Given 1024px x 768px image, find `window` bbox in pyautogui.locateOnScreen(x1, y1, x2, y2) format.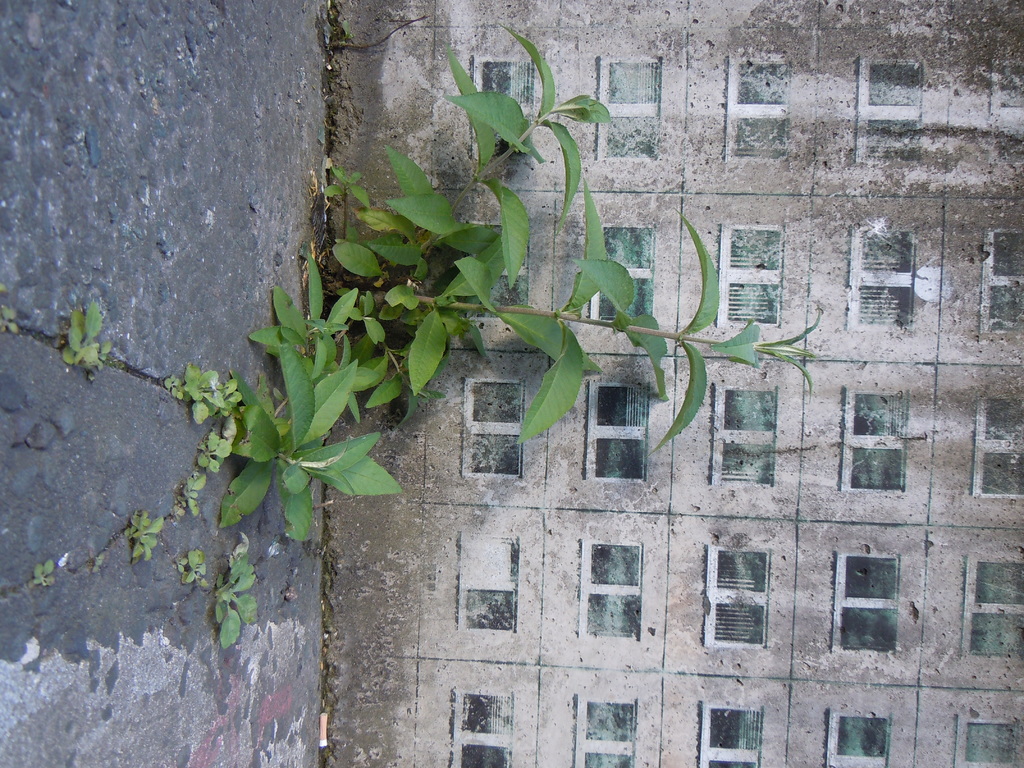
pyautogui.locateOnScreen(449, 691, 515, 767).
